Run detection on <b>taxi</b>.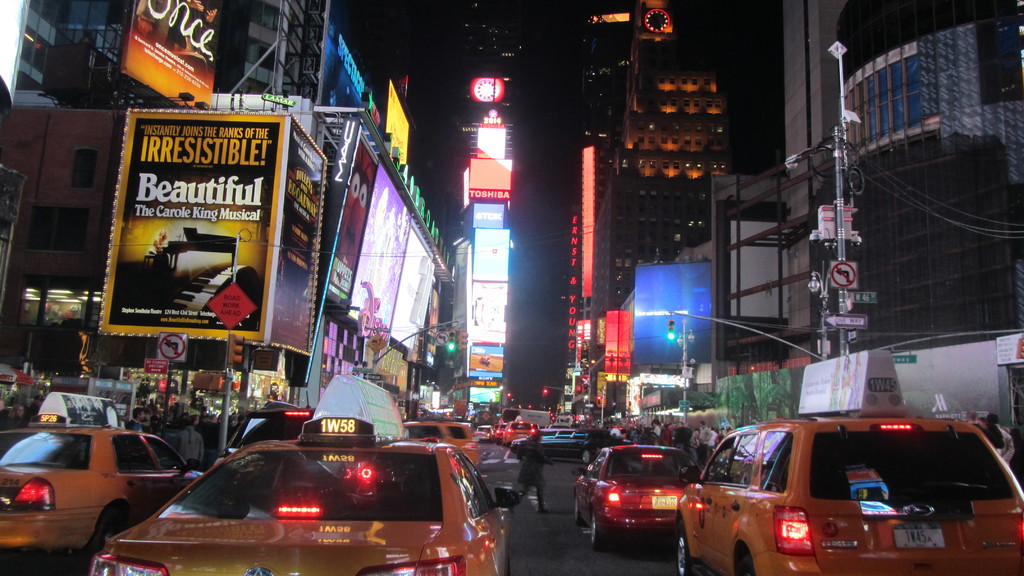
Result: {"x1": 0, "y1": 390, "x2": 203, "y2": 572}.
